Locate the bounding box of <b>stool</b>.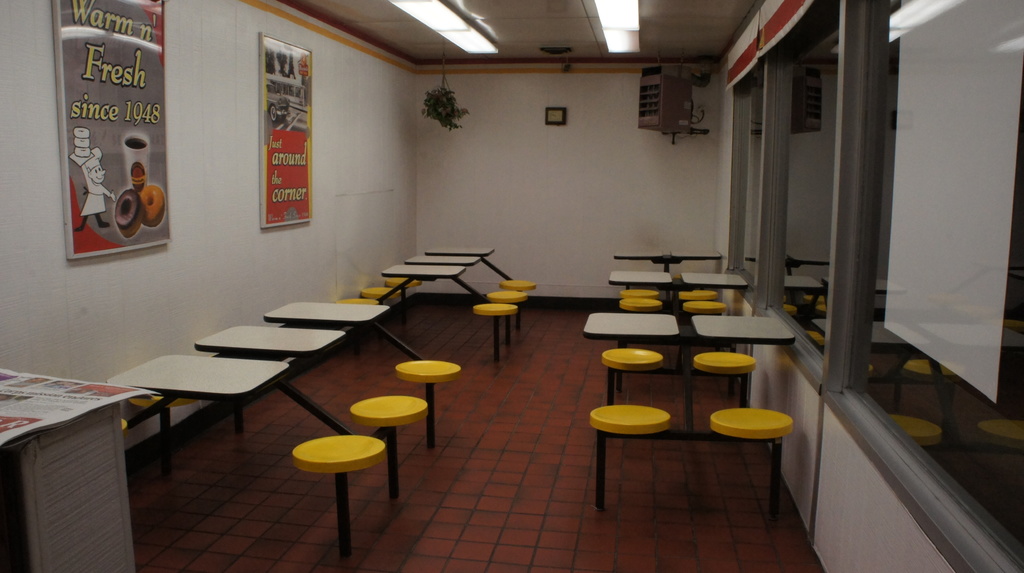
Bounding box: select_region(590, 401, 675, 512).
